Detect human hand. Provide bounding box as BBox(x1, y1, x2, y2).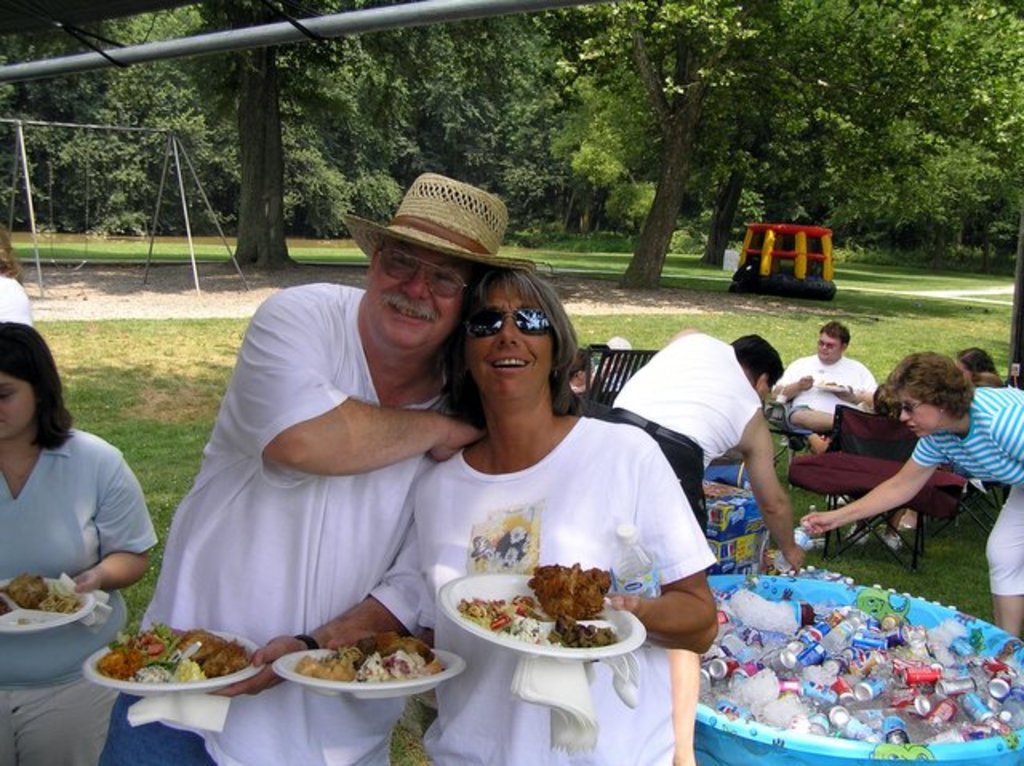
BBox(797, 374, 814, 392).
